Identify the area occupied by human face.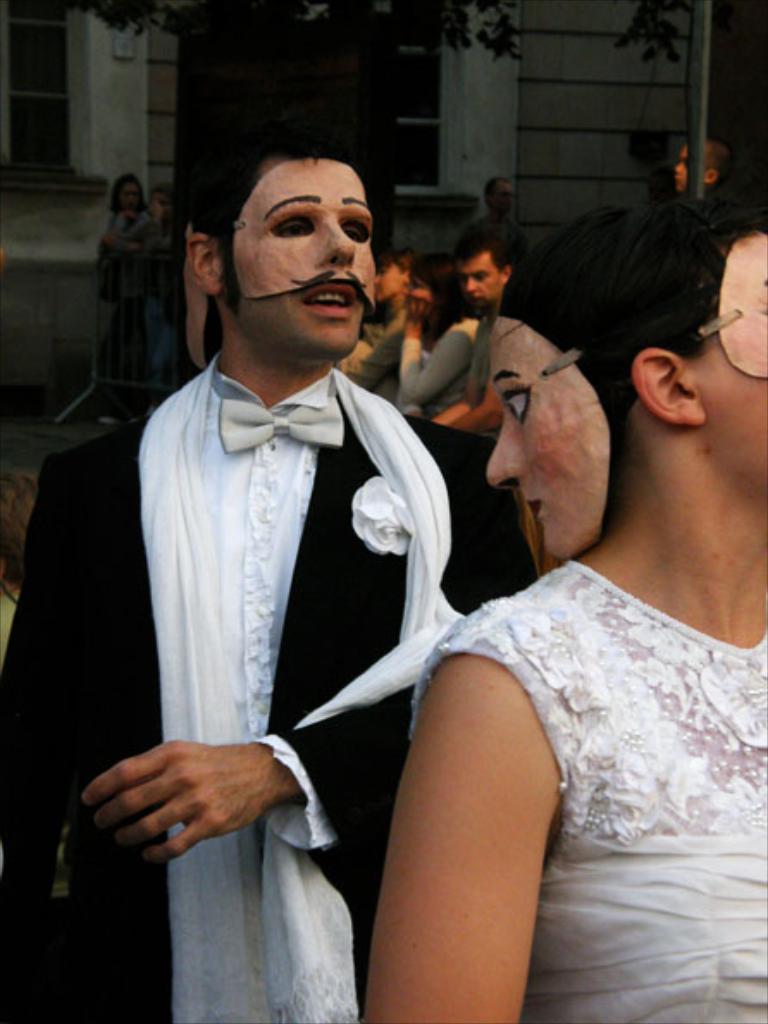
Area: <region>121, 181, 139, 213</region>.
